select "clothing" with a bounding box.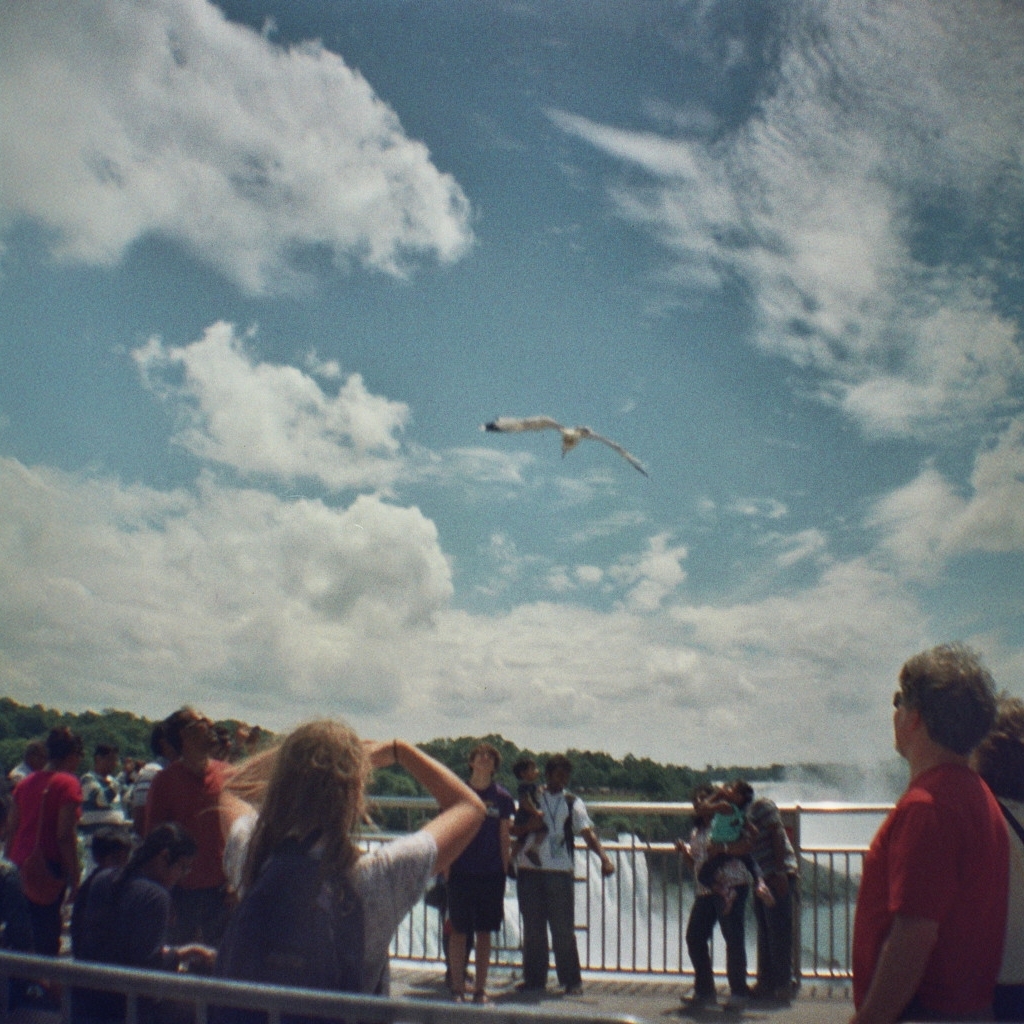
box(845, 758, 1009, 1023).
